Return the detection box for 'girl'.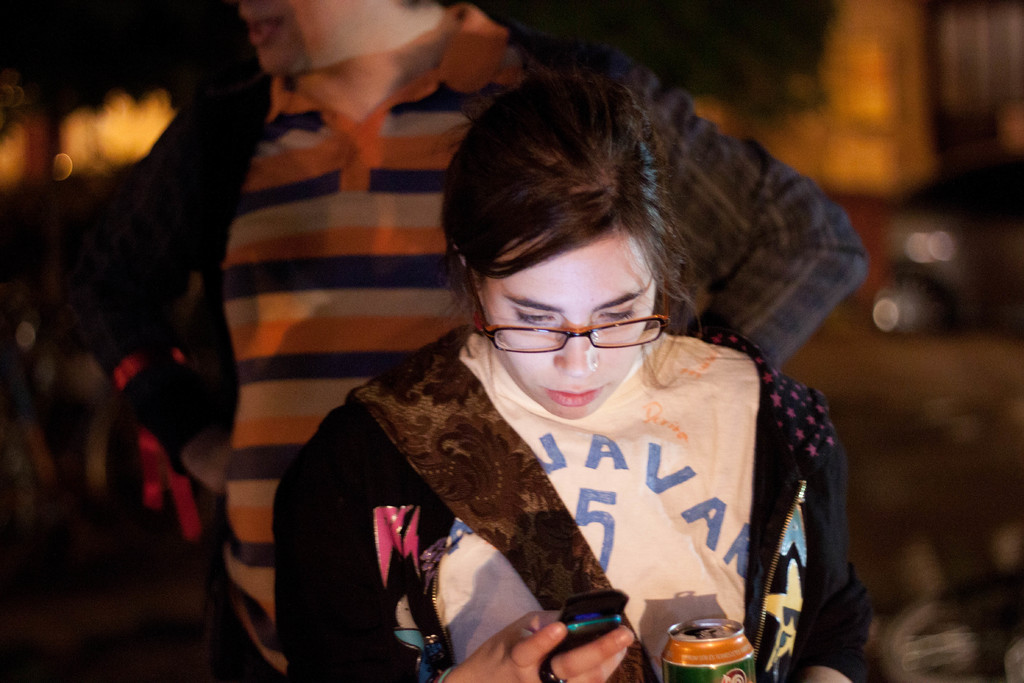
x1=271, y1=67, x2=855, y2=682.
